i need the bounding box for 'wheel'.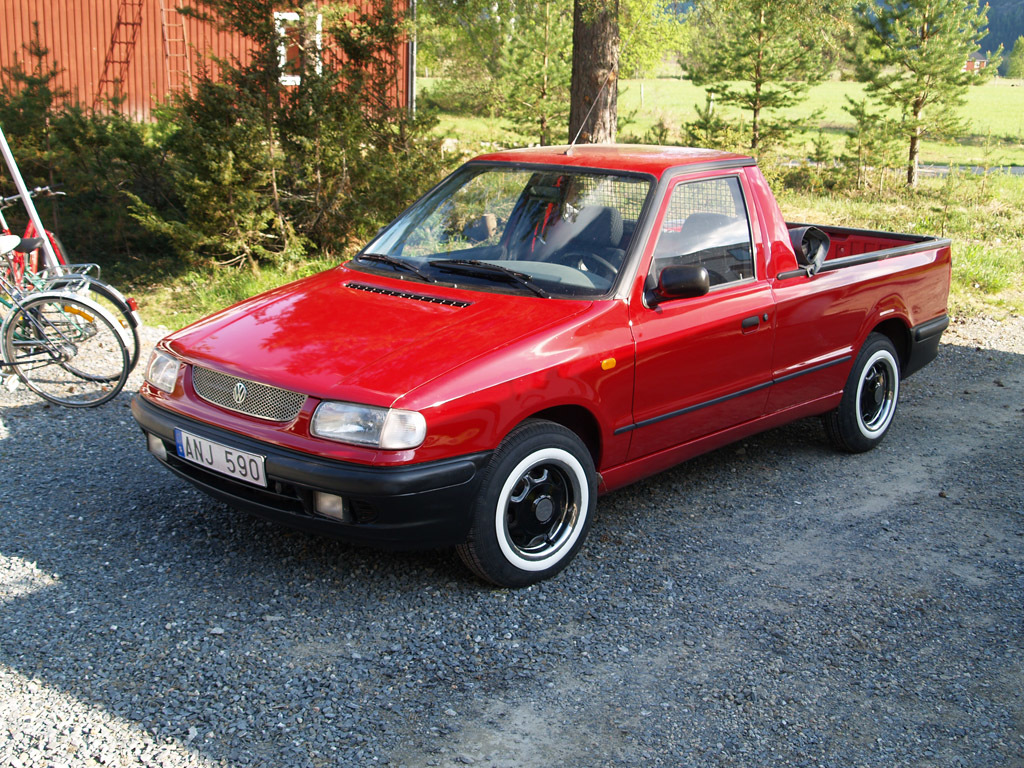
Here it is: 26/274/142/384.
